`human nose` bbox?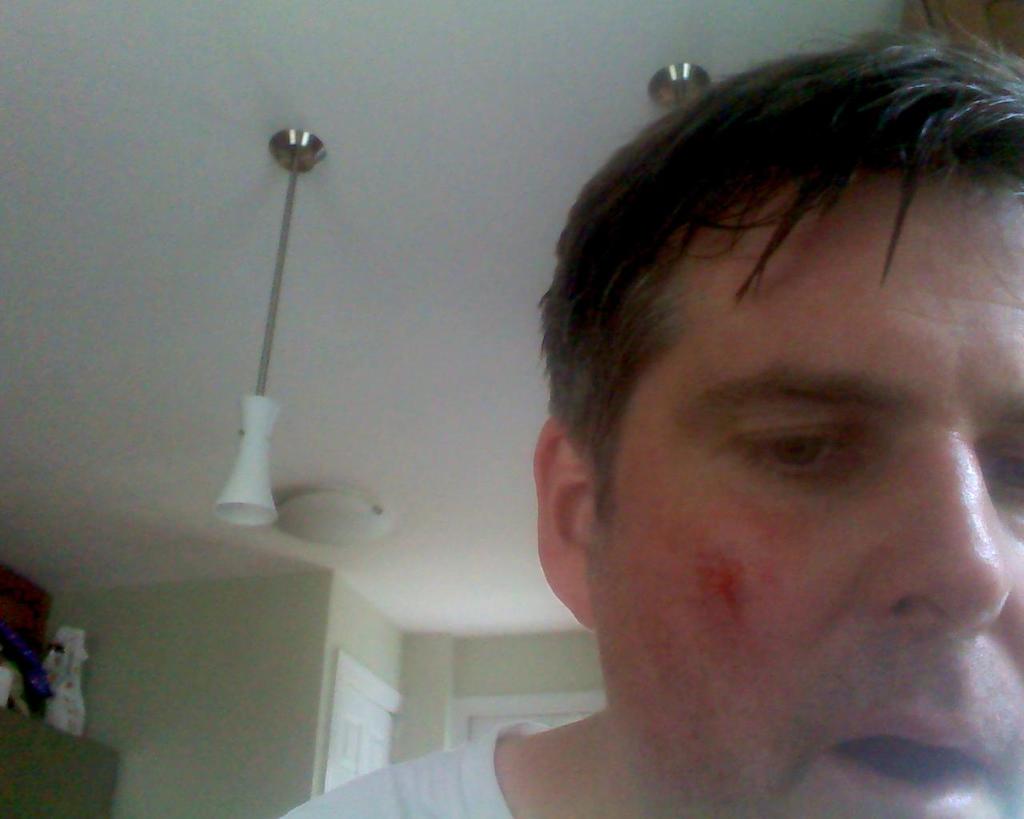
854, 417, 1023, 626
